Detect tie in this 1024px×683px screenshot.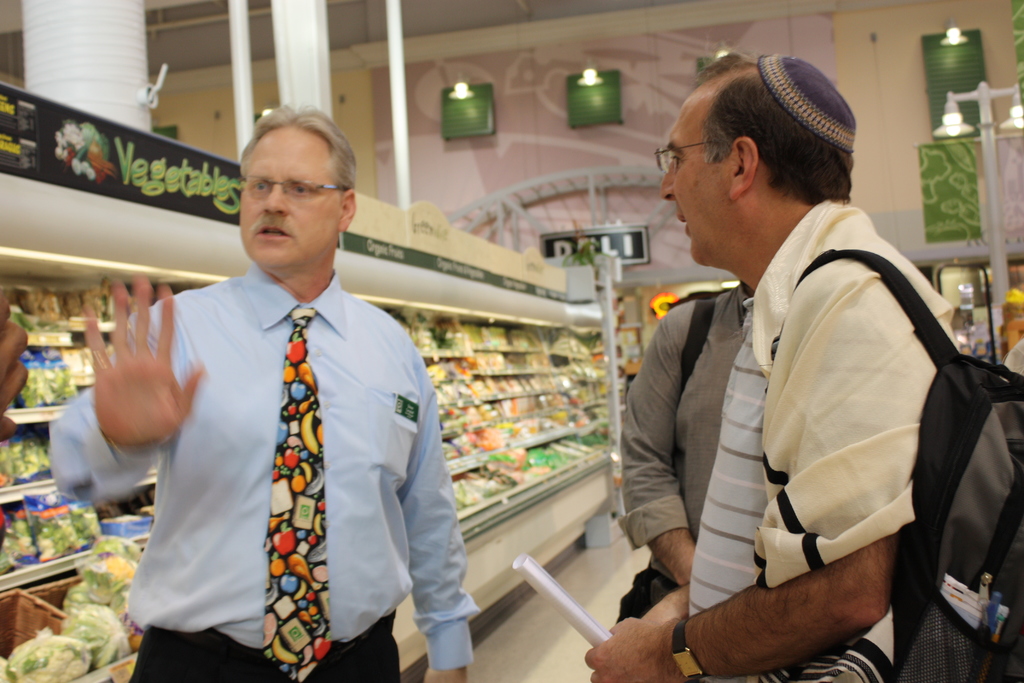
Detection: [258, 304, 331, 679].
